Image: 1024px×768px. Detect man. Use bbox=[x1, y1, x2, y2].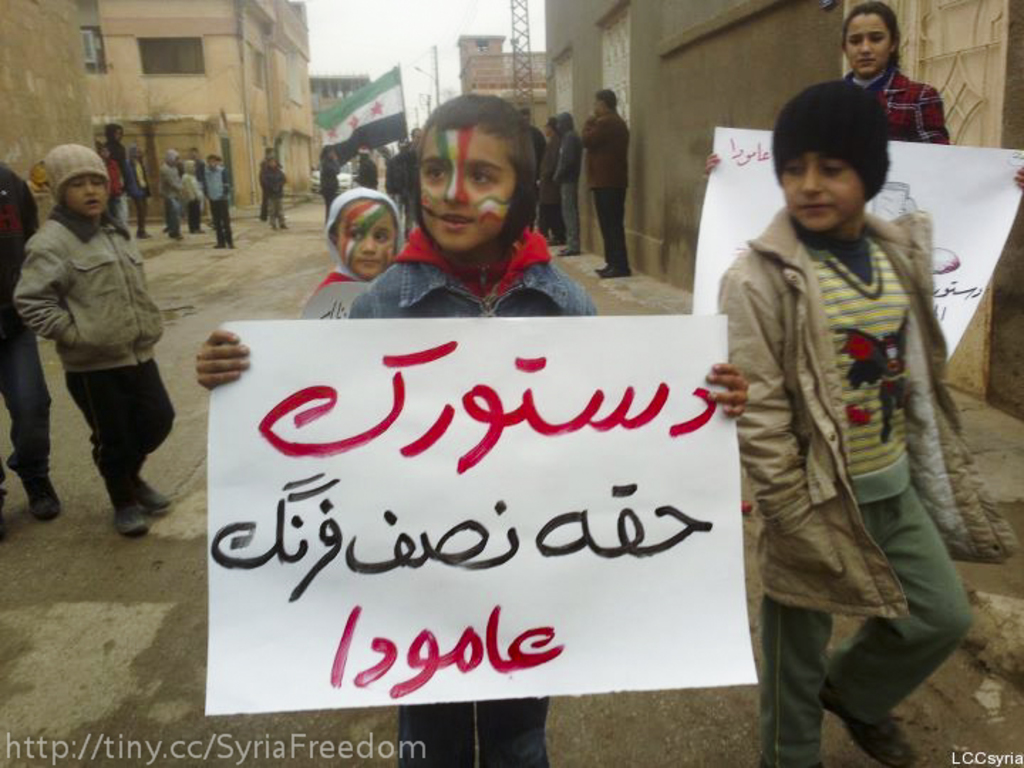
bbox=[546, 117, 563, 246].
